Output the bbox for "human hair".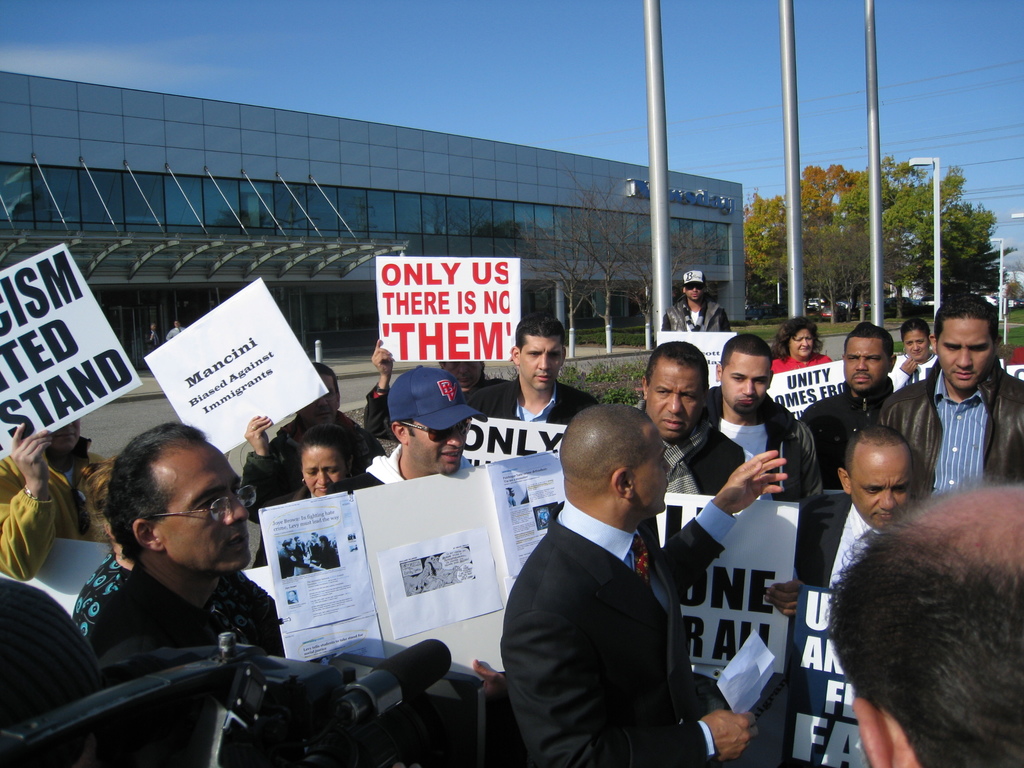
516:312:567:351.
